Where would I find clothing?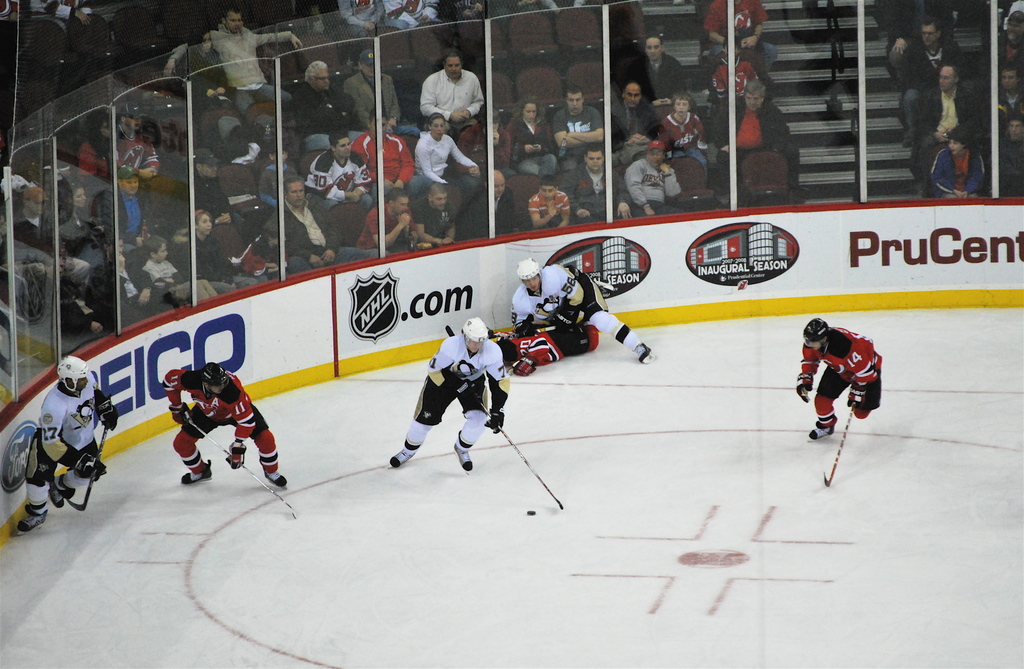
At x1=109 y1=120 x2=161 y2=184.
